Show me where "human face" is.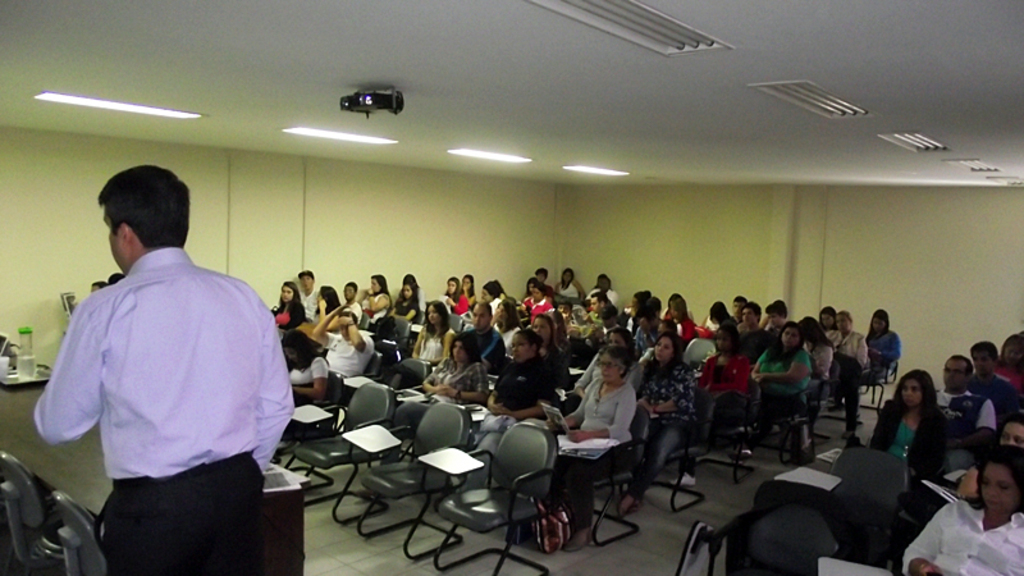
"human face" is at 536/271/548/287.
